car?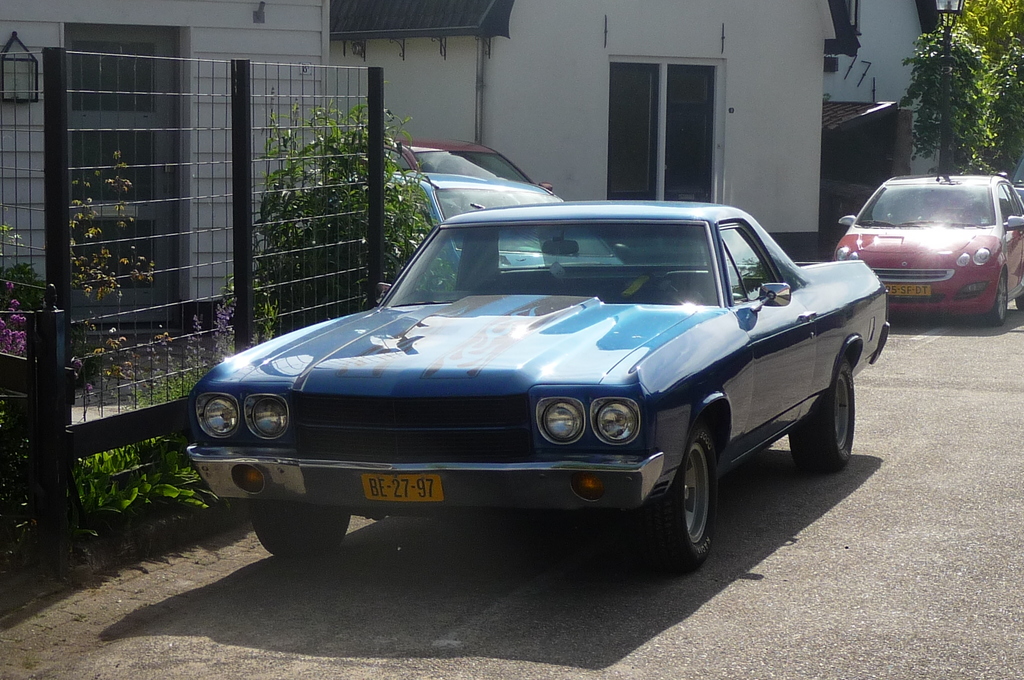
<bbox>402, 176, 627, 268</bbox>
